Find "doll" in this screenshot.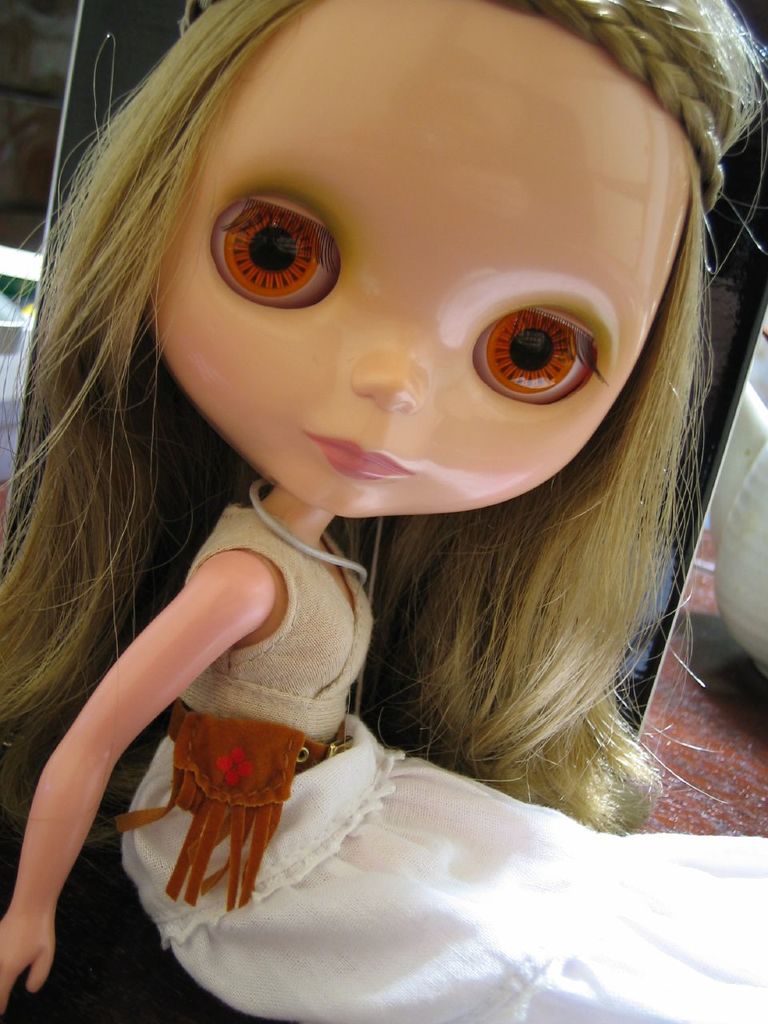
The bounding box for "doll" is box(3, 0, 744, 1001).
